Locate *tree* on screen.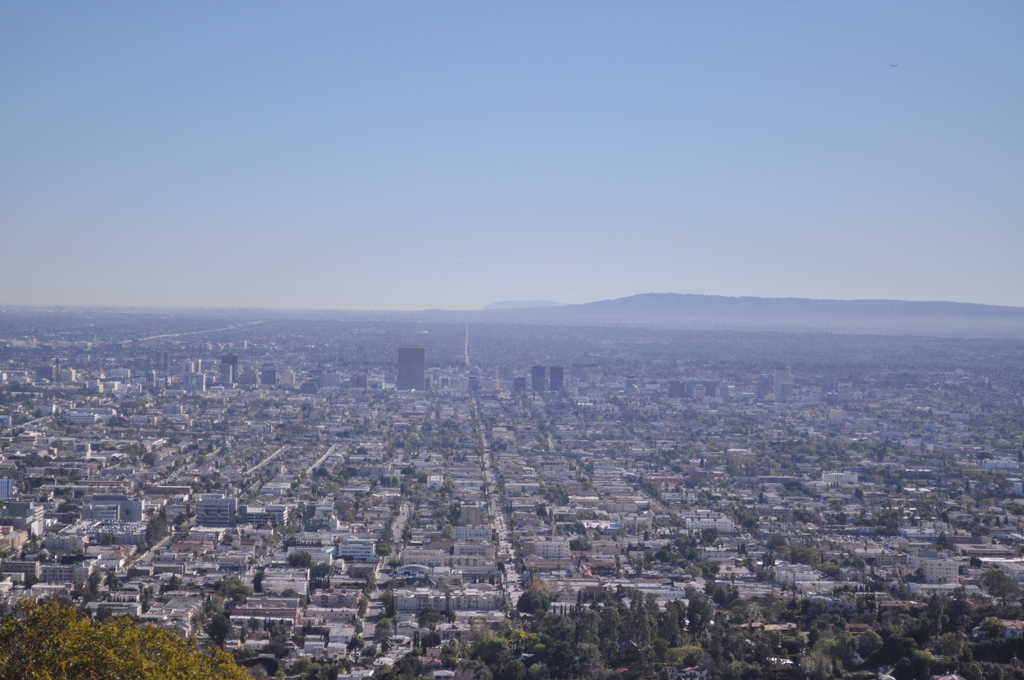
On screen at select_region(108, 417, 129, 428).
